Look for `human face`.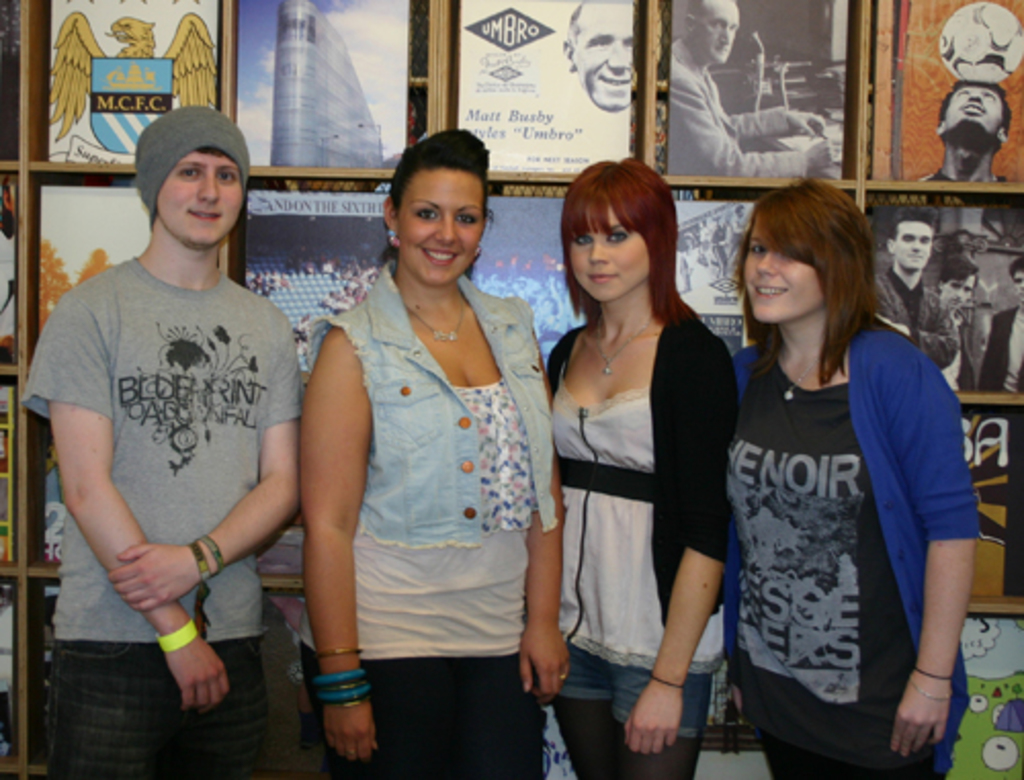
Found: region(895, 217, 936, 272).
